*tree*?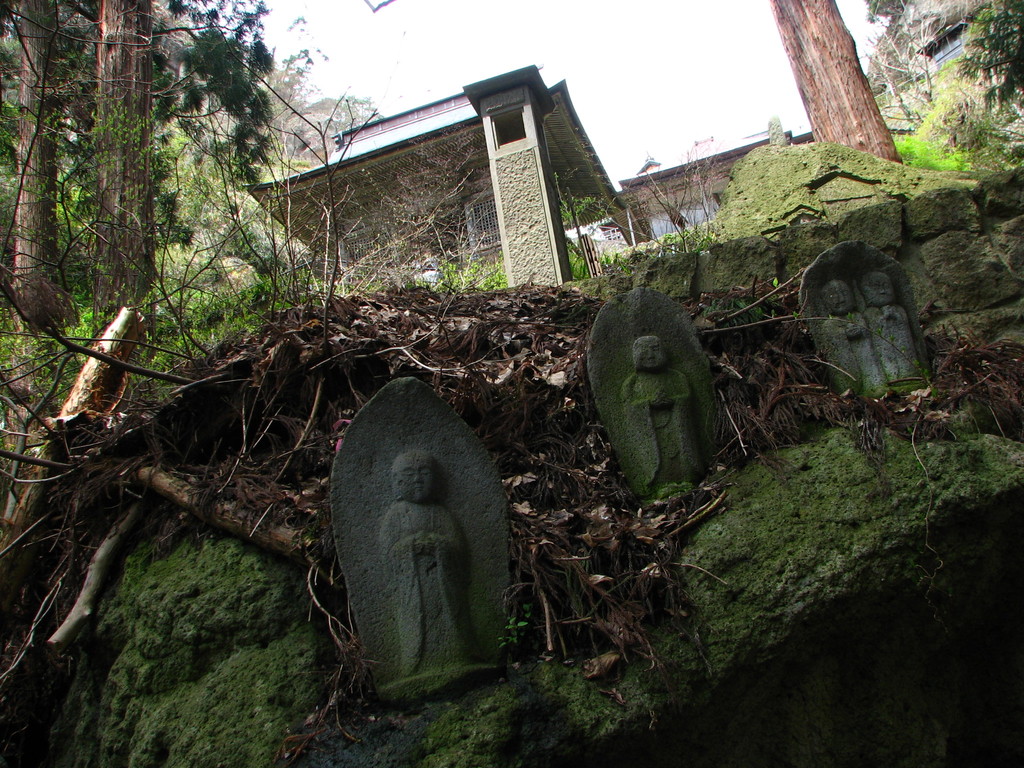
crop(562, 180, 611, 279)
